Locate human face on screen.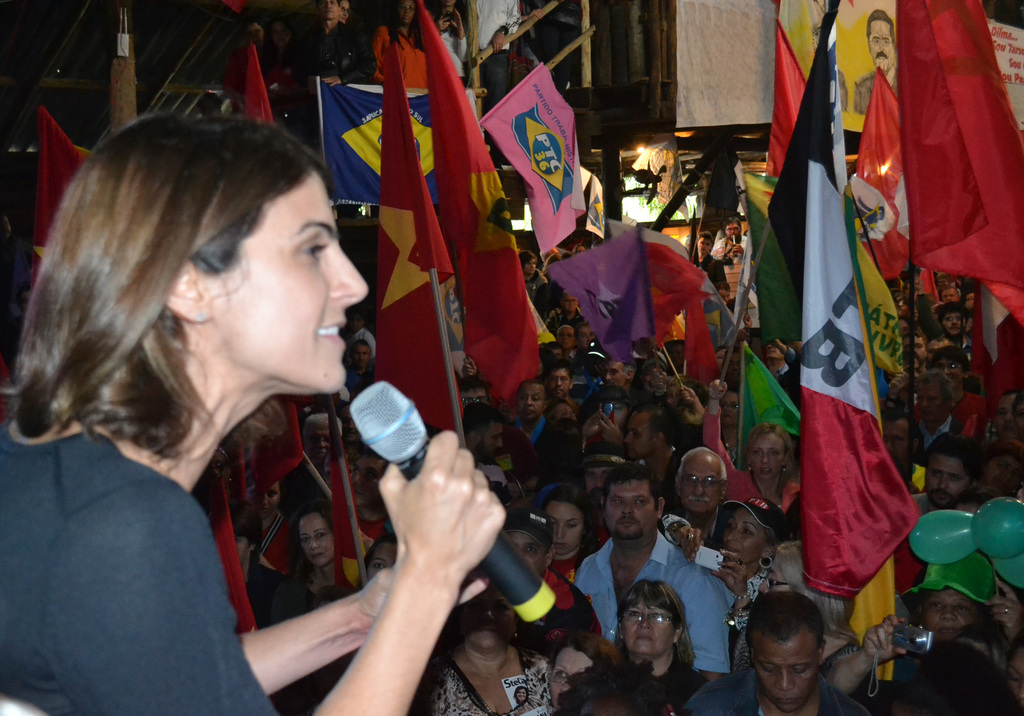
On screen at [x1=399, y1=0, x2=413, y2=22].
